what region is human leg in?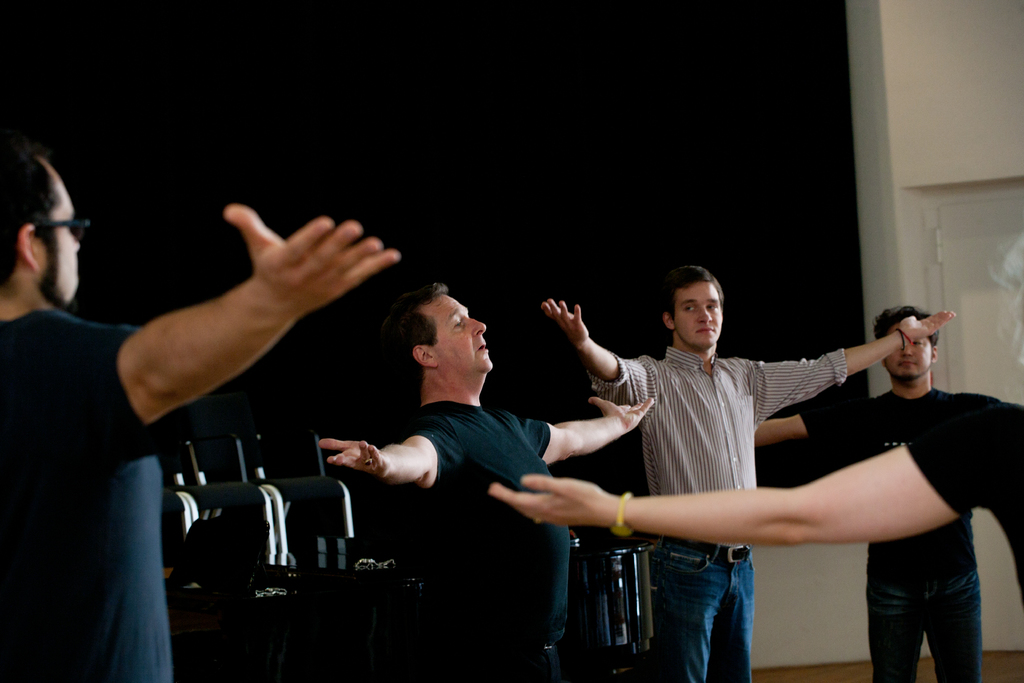
<box>651,547,726,680</box>.
